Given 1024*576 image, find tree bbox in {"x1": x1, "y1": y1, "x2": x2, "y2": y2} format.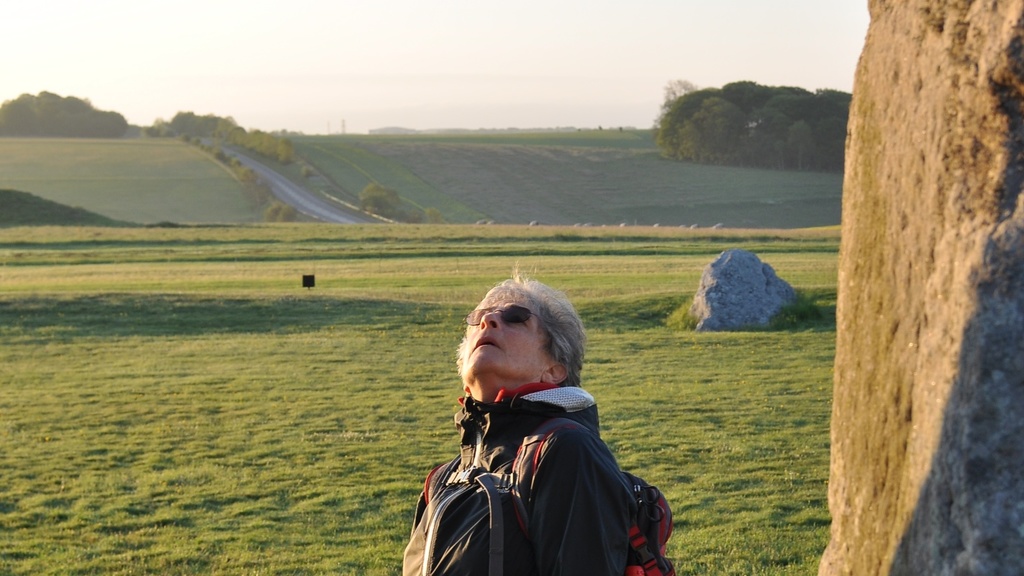
{"x1": 263, "y1": 201, "x2": 282, "y2": 223}.
